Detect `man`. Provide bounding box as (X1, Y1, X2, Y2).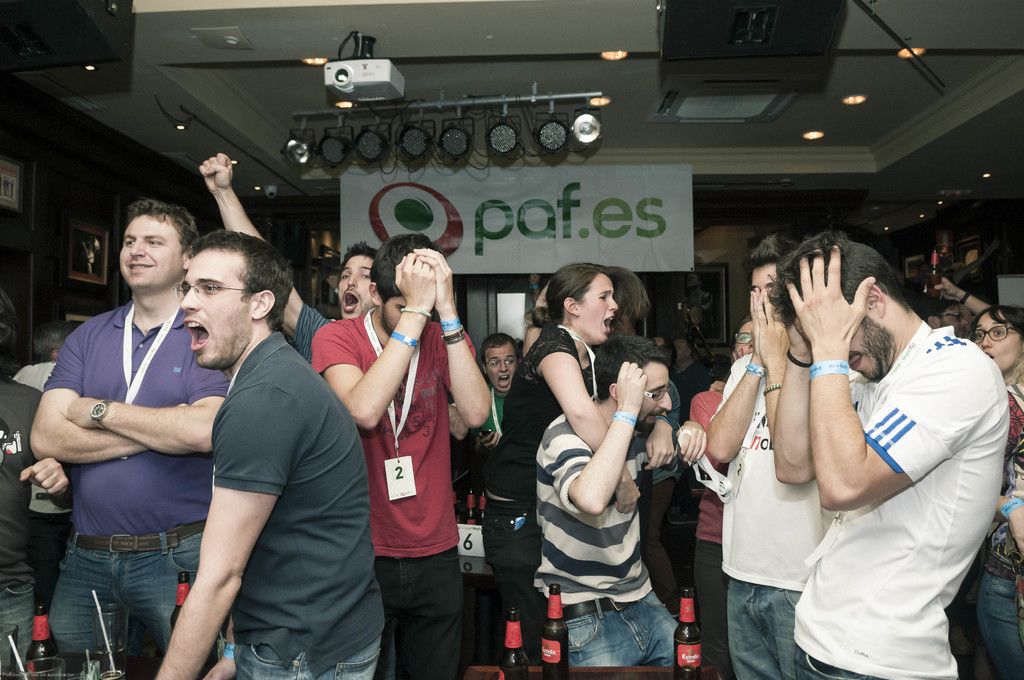
(535, 334, 675, 674).
